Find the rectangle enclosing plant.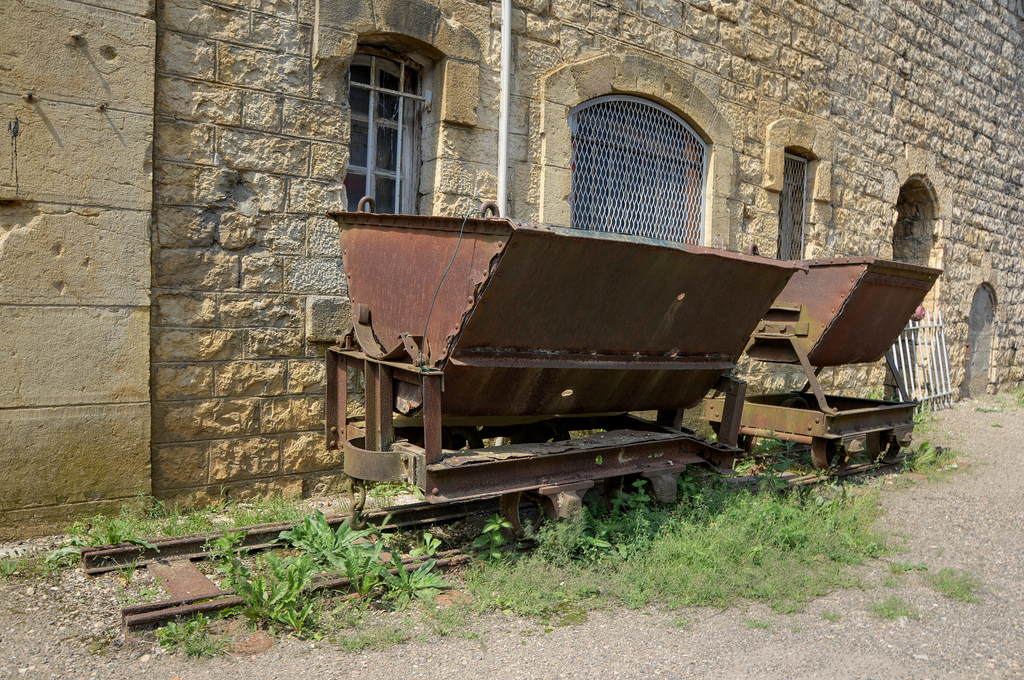
(x1=472, y1=514, x2=510, y2=565).
